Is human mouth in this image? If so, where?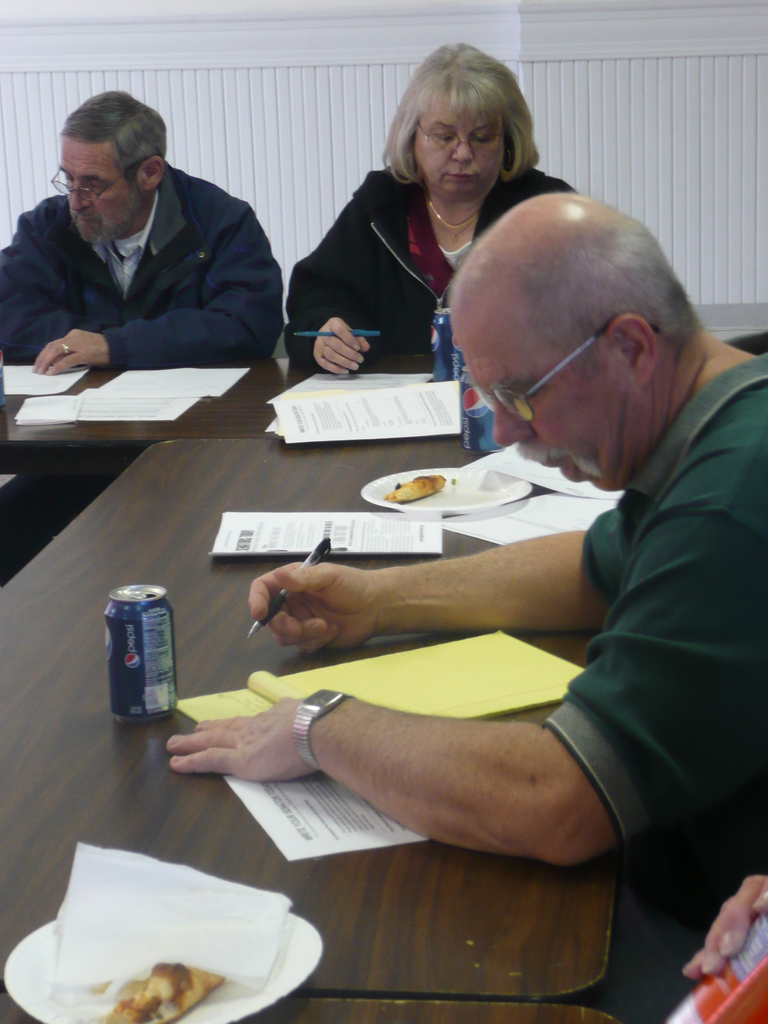
Yes, at bbox=[516, 450, 579, 485].
